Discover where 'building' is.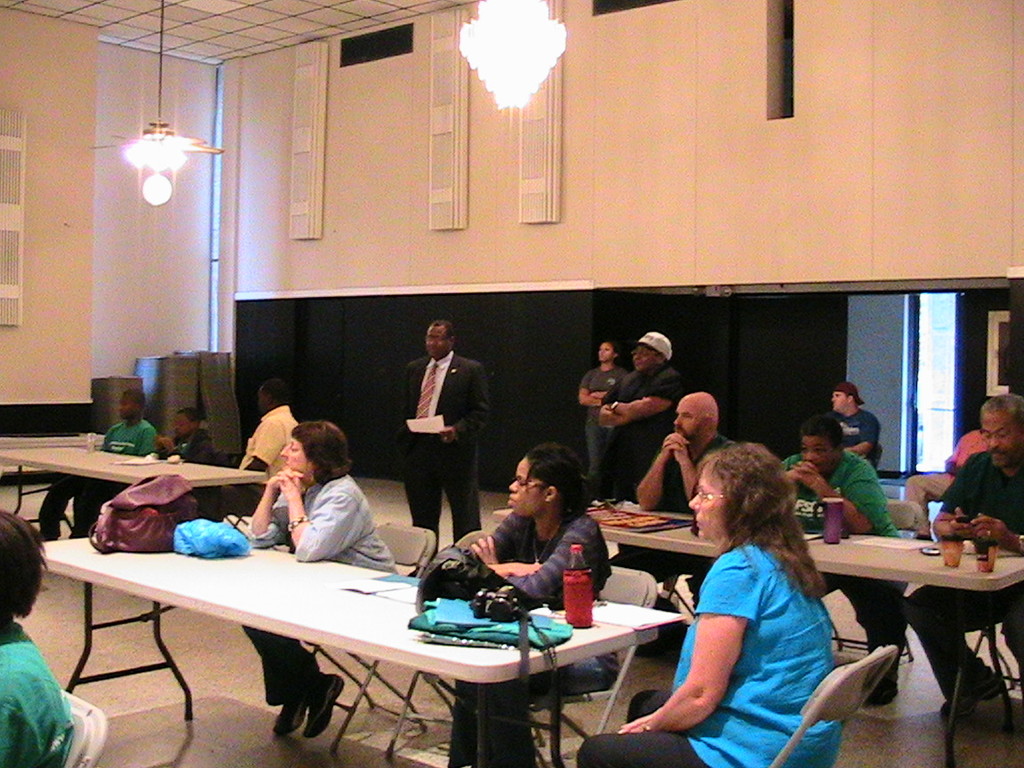
Discovered at 0:0:1022:767.
